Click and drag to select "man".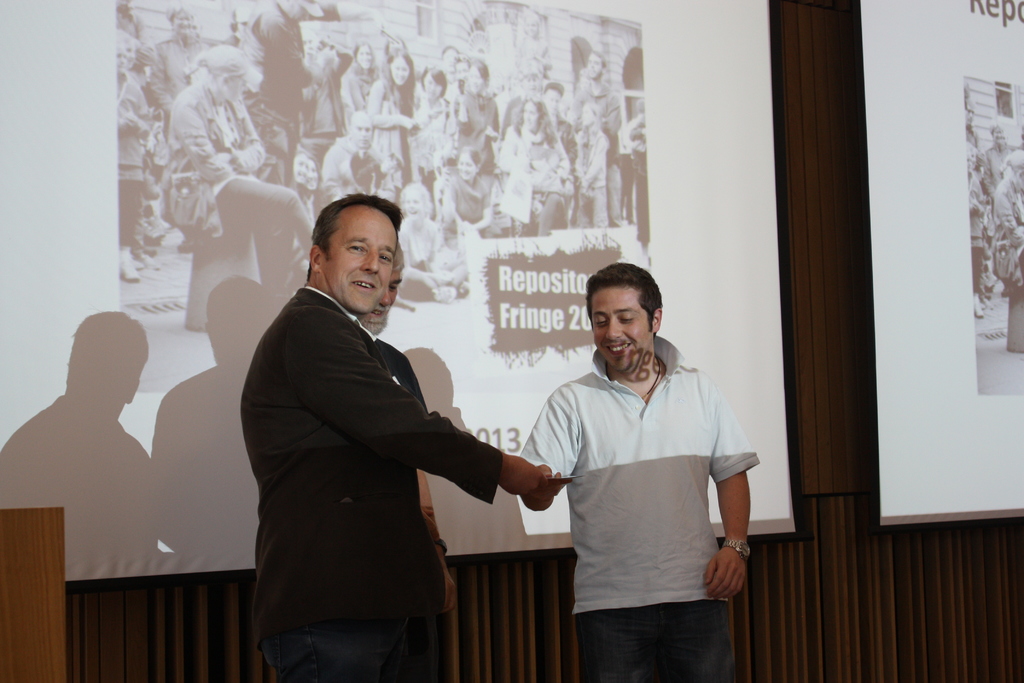
Selection: [538, 77, 577, 169].
